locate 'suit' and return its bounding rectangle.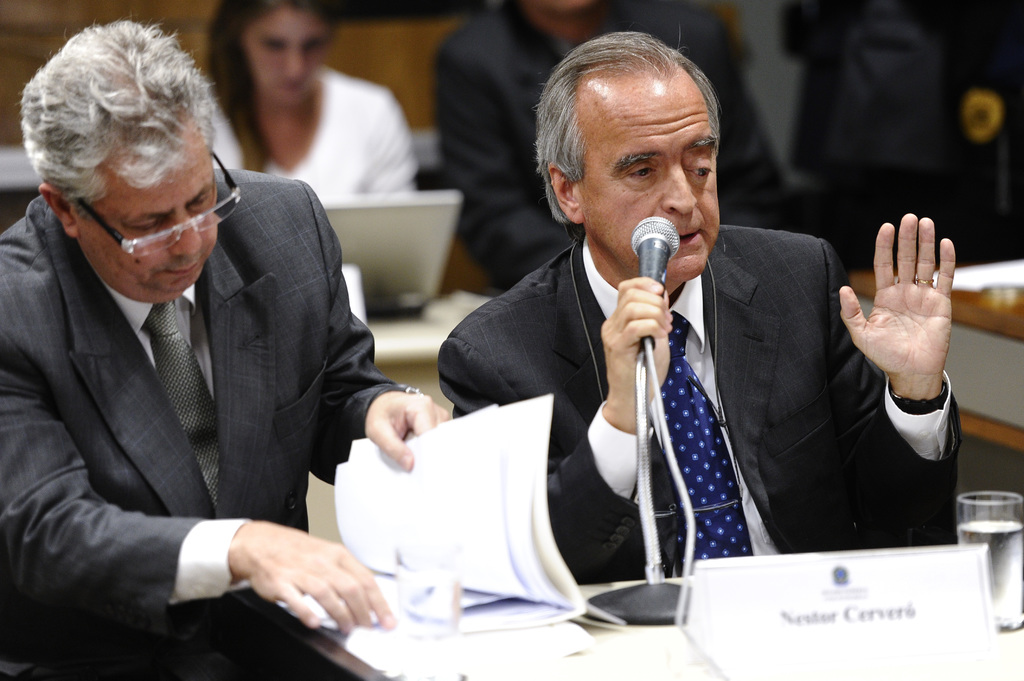
box(0, 193, 400, 680).
